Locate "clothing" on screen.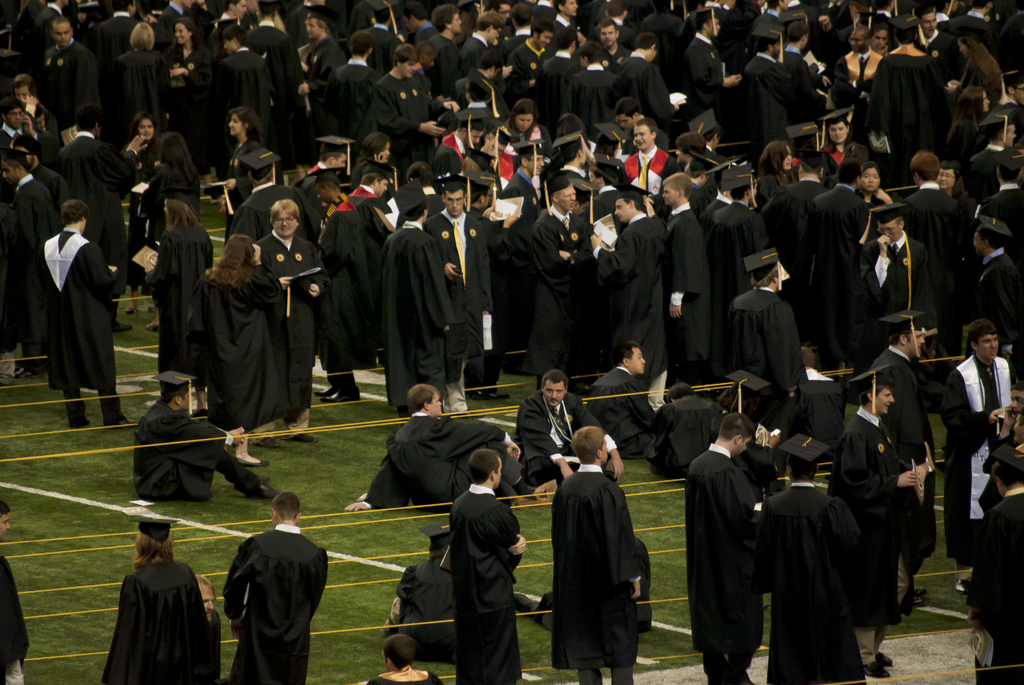
On screen at crop(0, 557, 30, 684).
